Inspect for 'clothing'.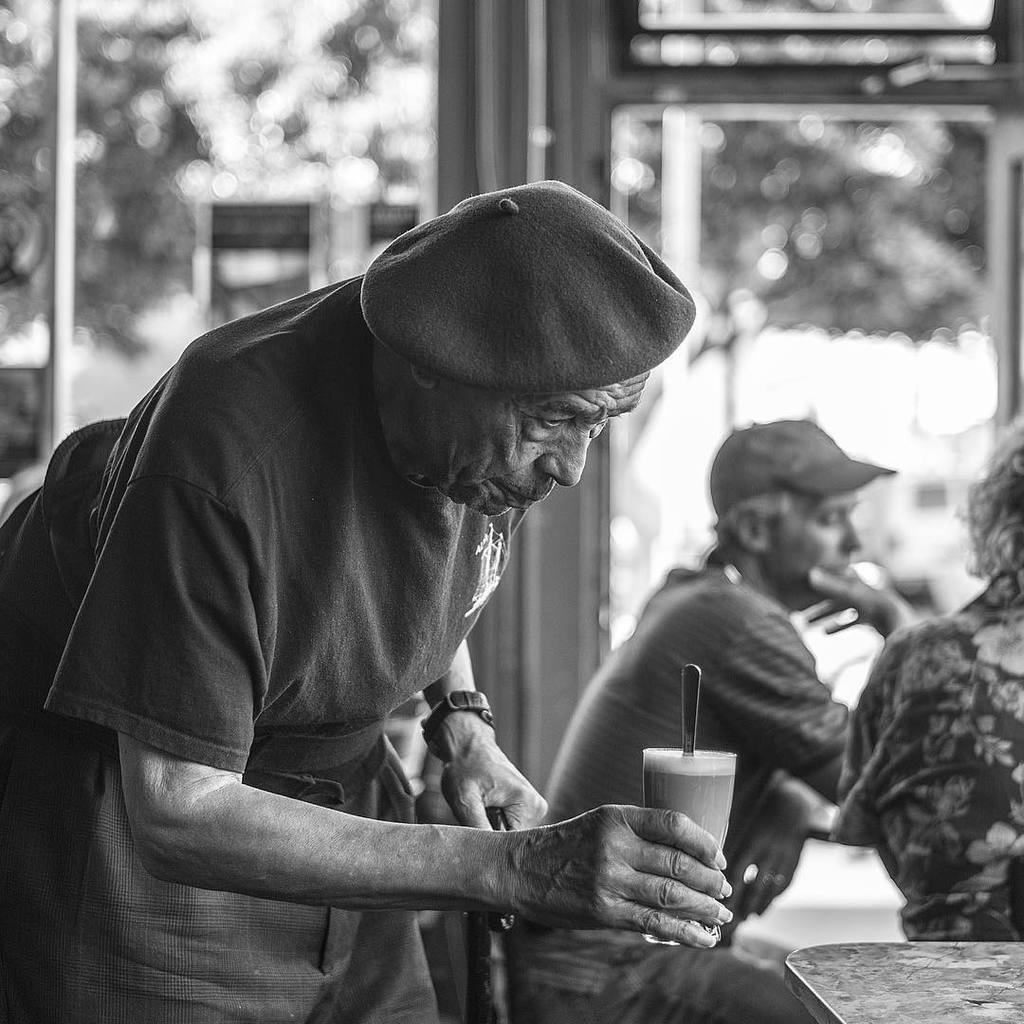
Inspection: BBox(45, 278, 690, 960).
